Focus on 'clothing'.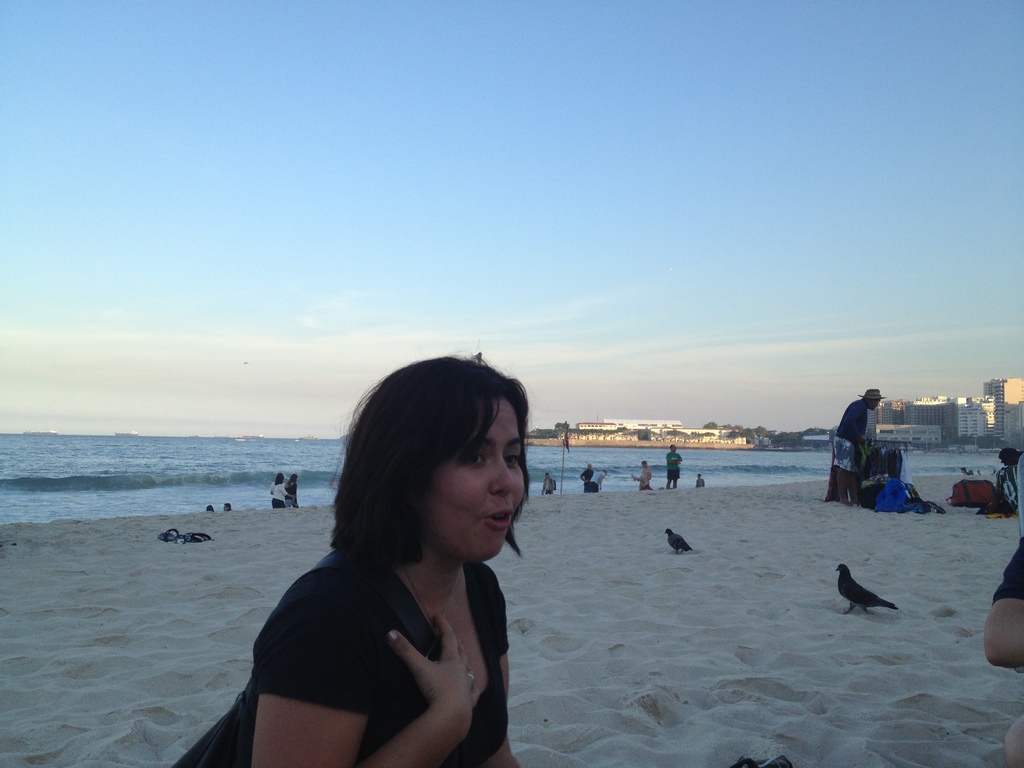
Focused at (left=694, top=479, right=707, bottom=486).
